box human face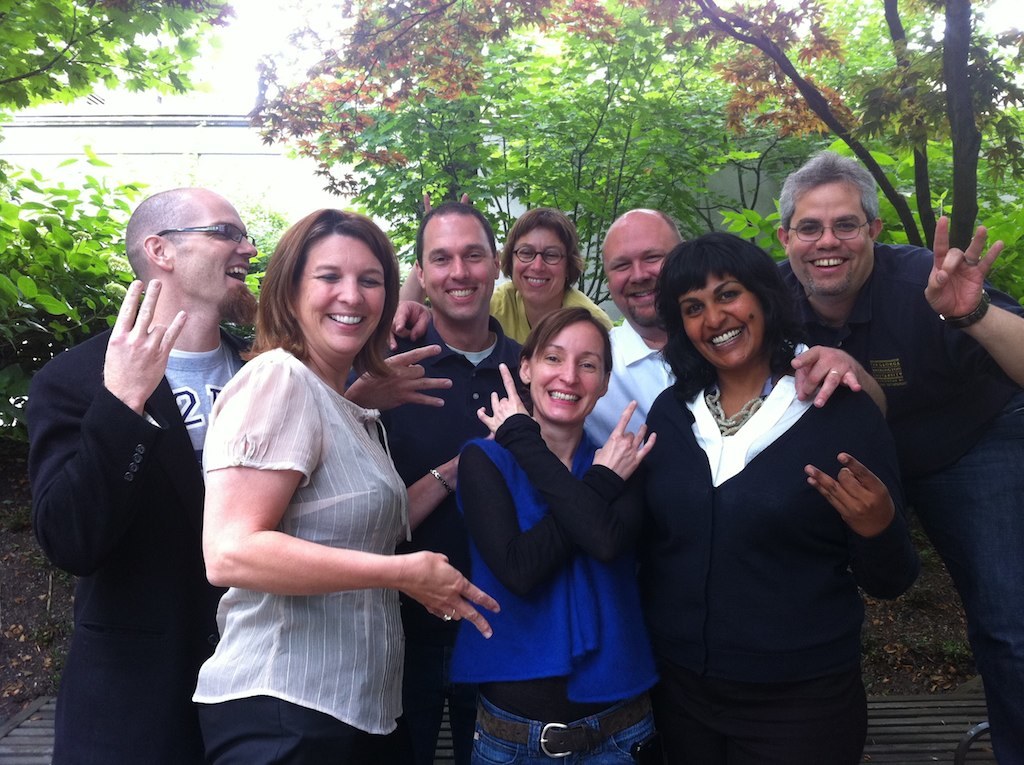
605, 225, 676, 322
